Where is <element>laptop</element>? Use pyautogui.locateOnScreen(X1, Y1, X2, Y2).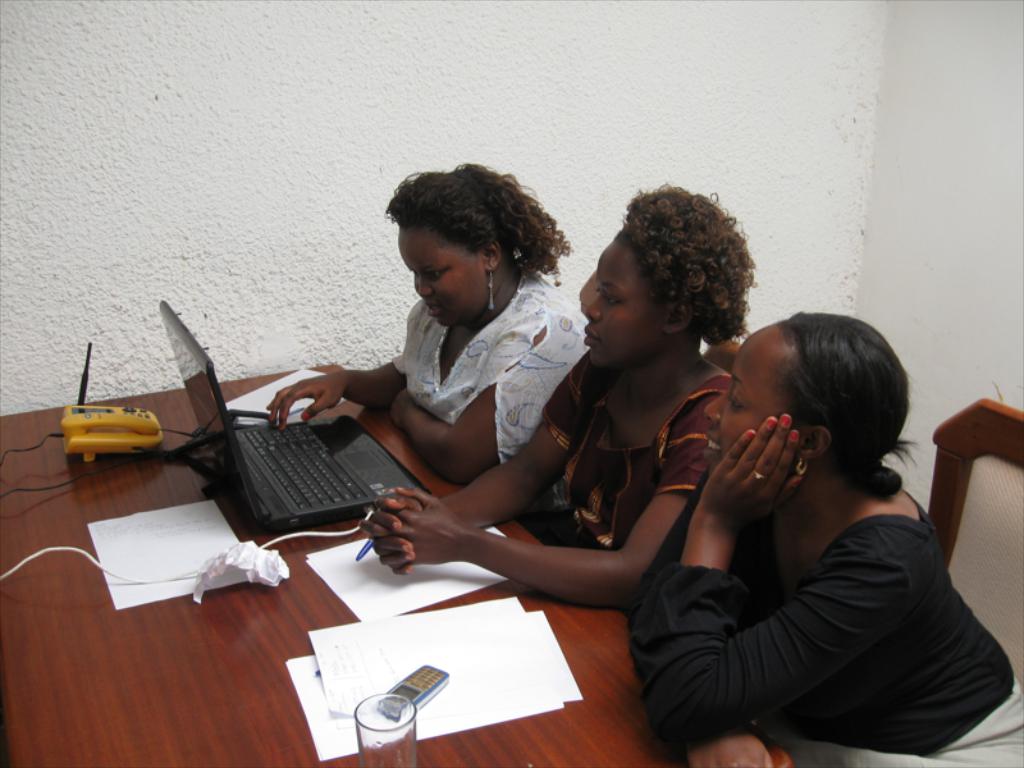
pyautogui.locateOnScreen(148, 342, 451, 573).
